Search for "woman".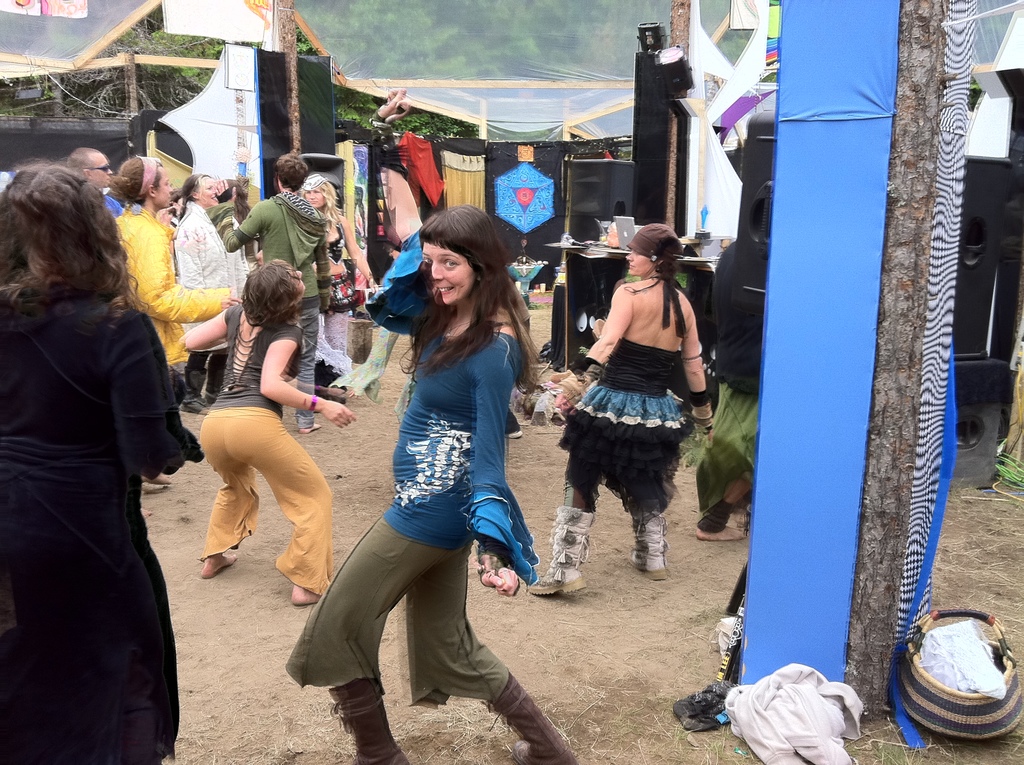
Found at bbox=[168, 171, 245, 406].
